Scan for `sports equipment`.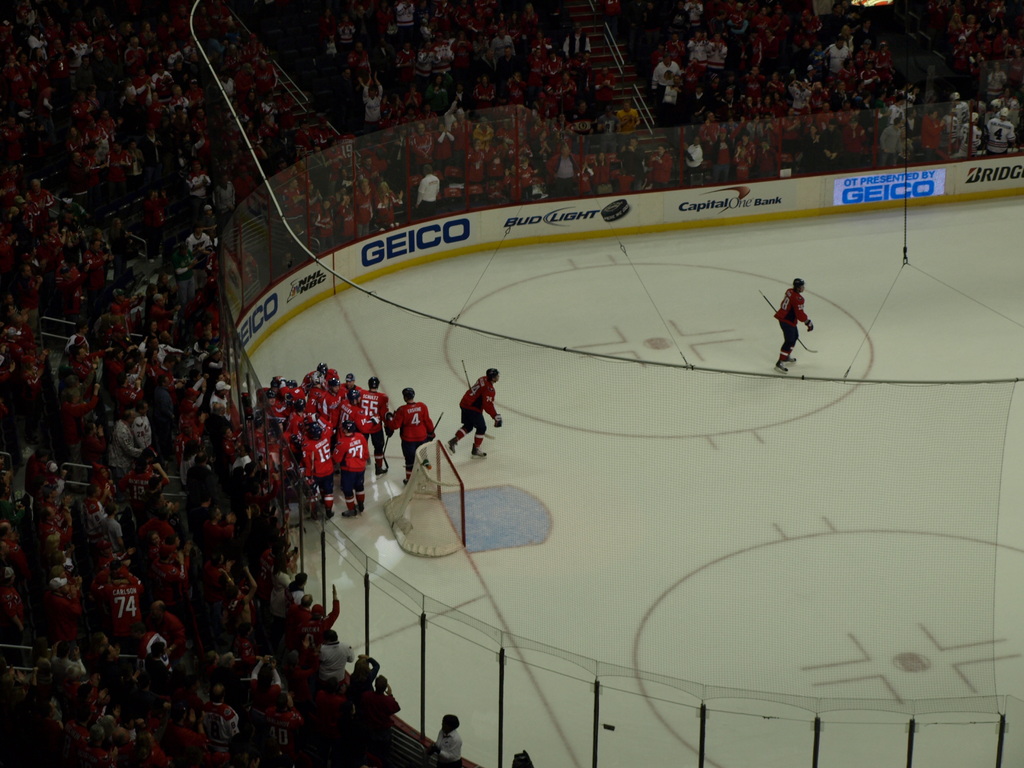
Scan result: l=468, t=443, r=483, b=454.
